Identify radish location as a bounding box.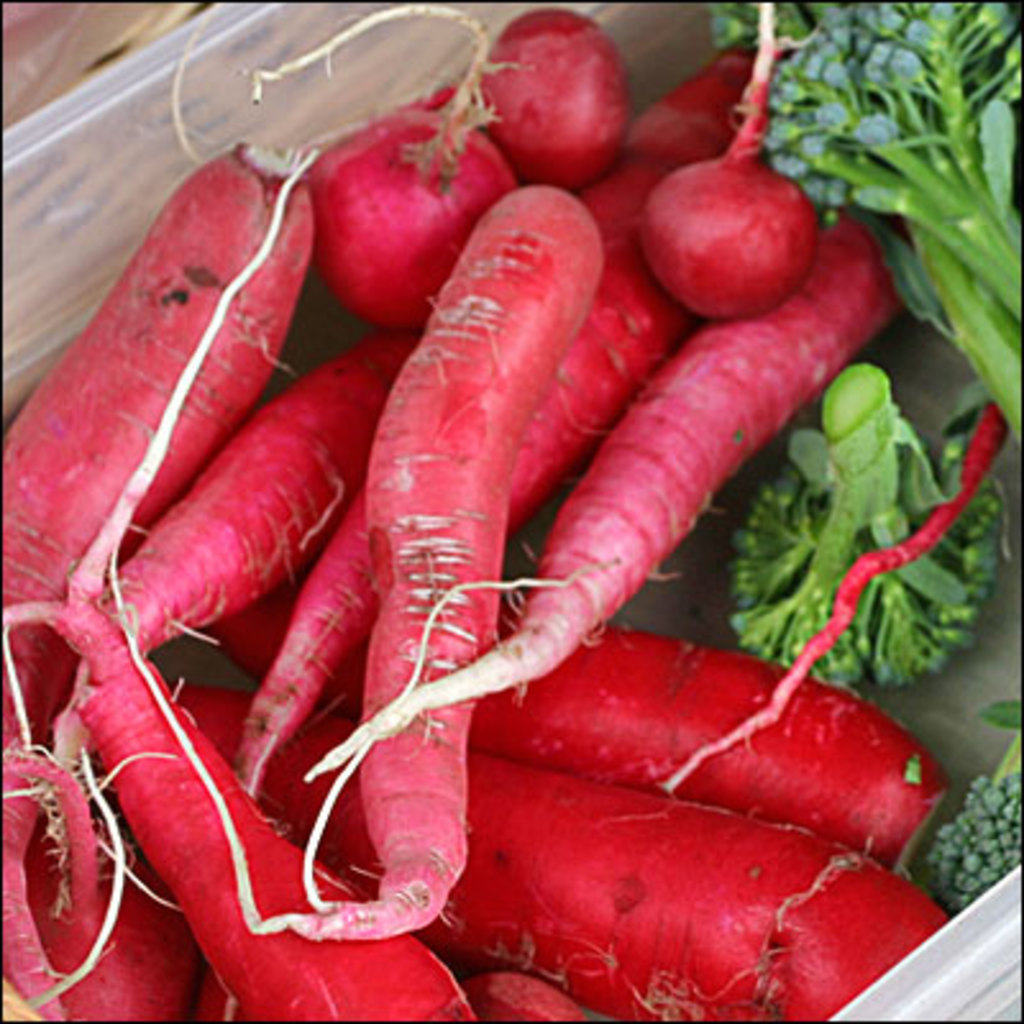
rect(635, 0, 814, 325).
